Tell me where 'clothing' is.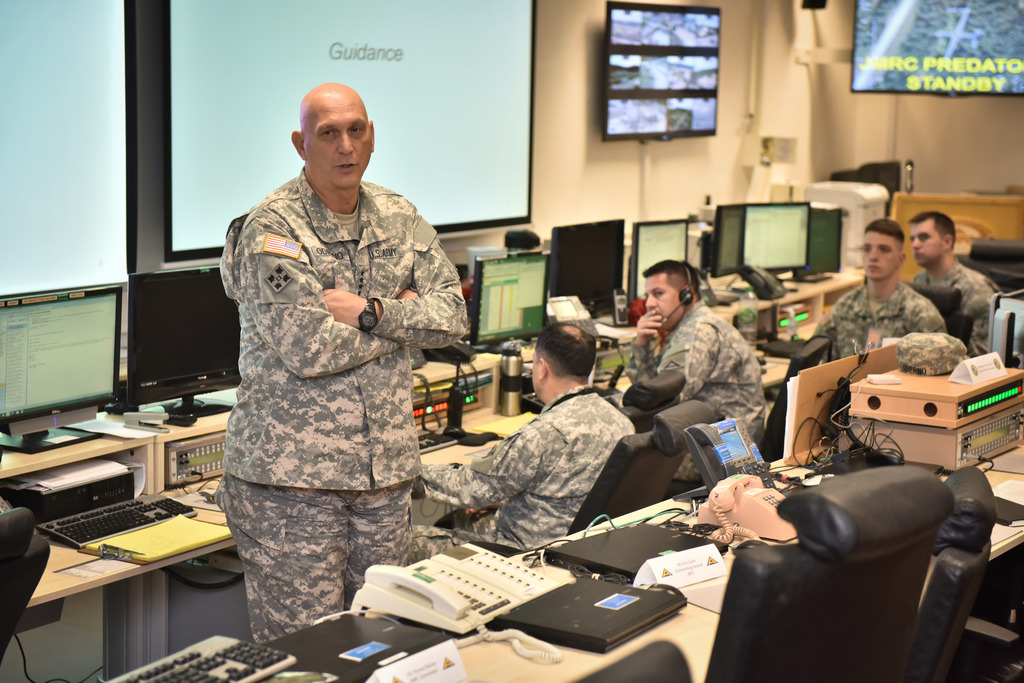
'clothing' is at bbox(219, 165, 469, 644).
